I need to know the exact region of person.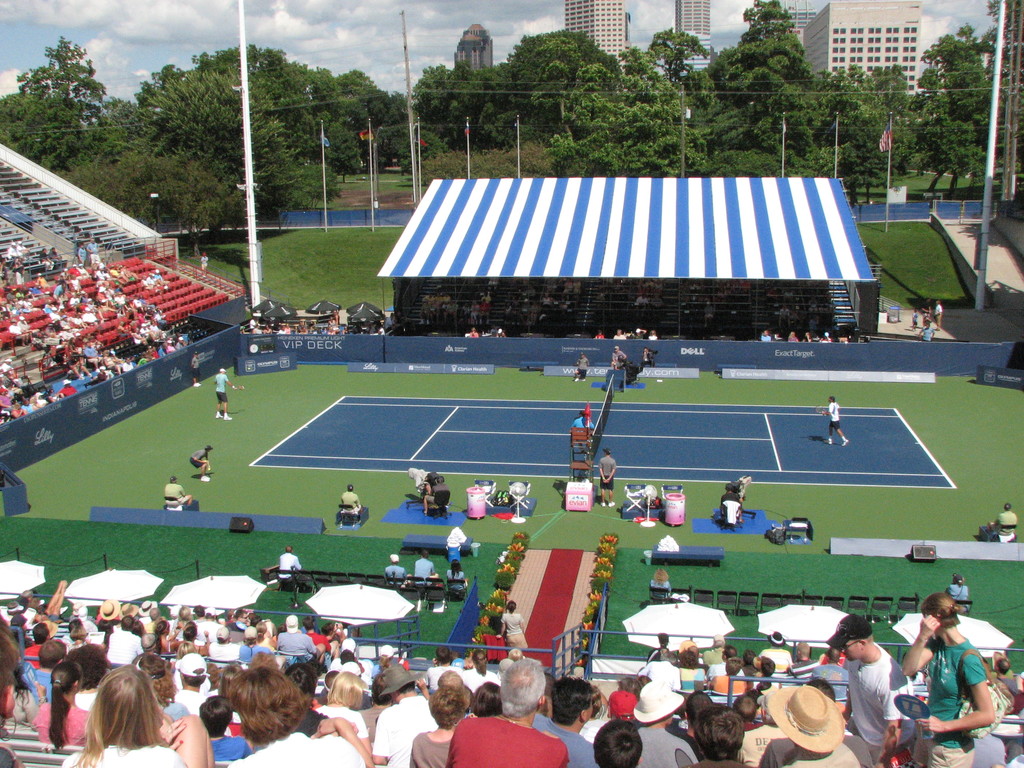
Region: 911 308 920 330.
